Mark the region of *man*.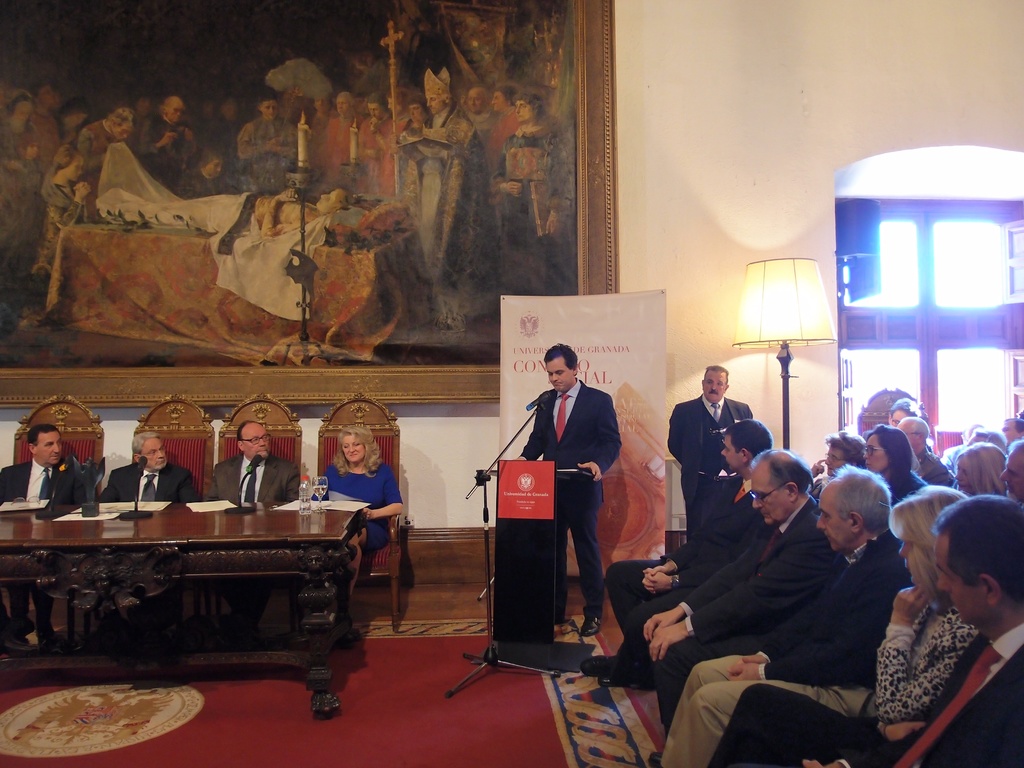
Region: 516/344/625/641.
